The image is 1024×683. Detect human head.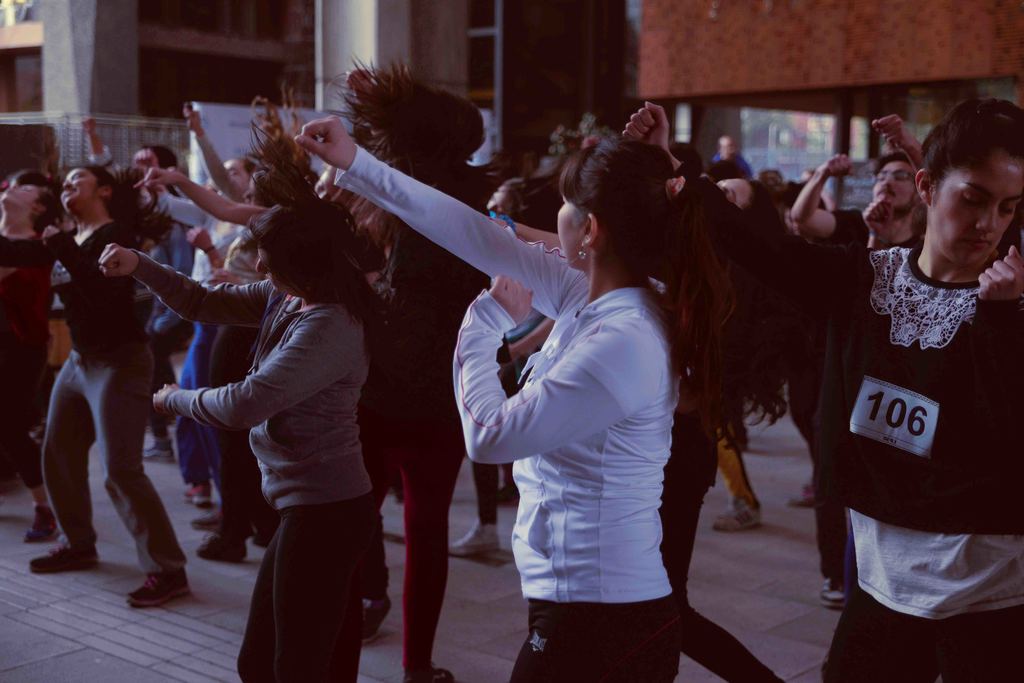
Detection: 548/138/694/269.
